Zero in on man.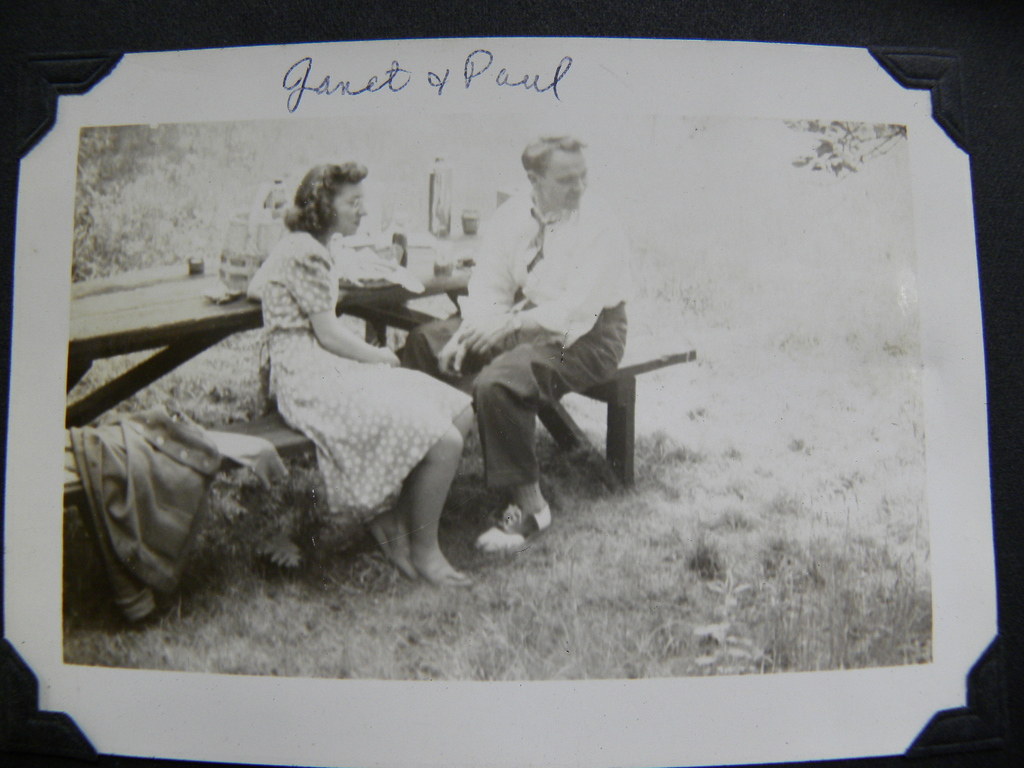
Zeroed in: pyautogui.locateOnScreen(424, 153, 657, 587).
